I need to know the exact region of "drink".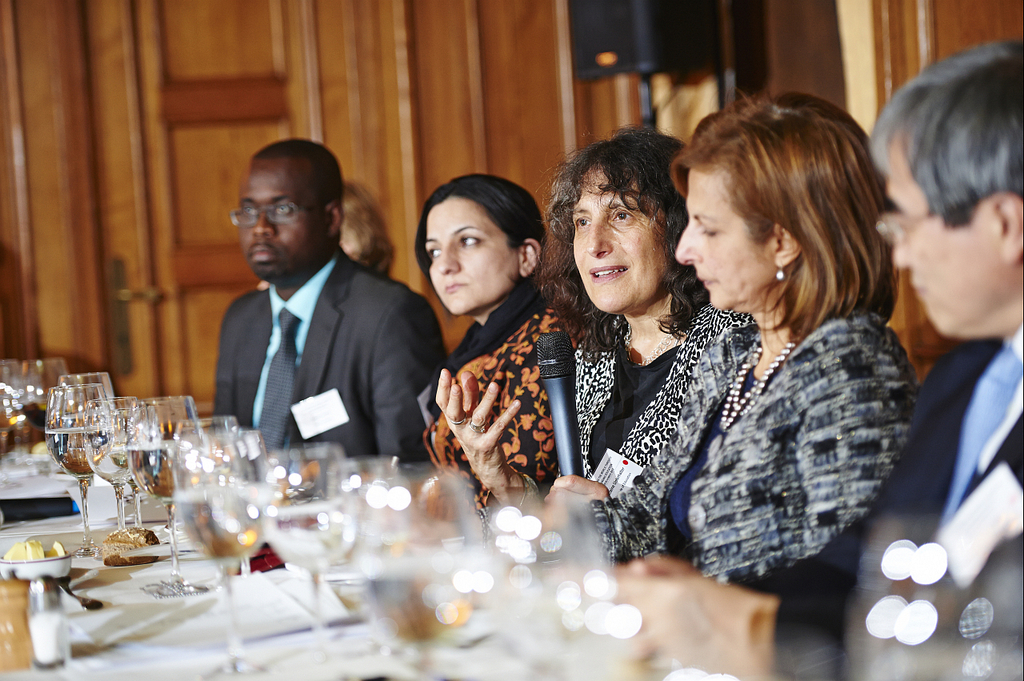
Region: 85,445,130,486.
